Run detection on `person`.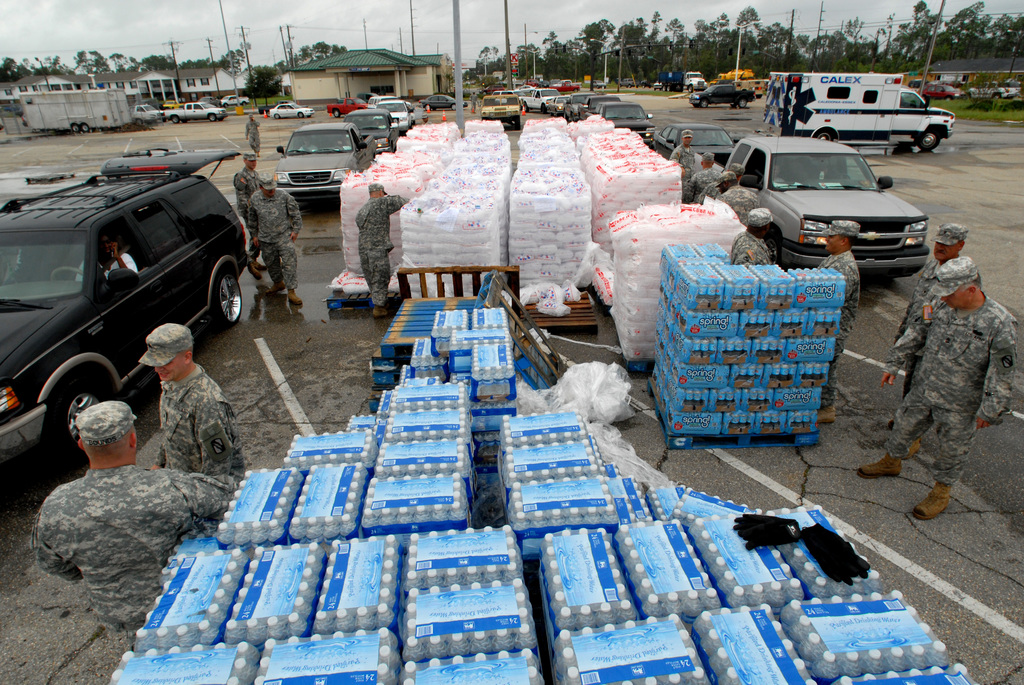
Result: {"x1": 245, "y1": 114, "x2": 268, "y2": 157}.
